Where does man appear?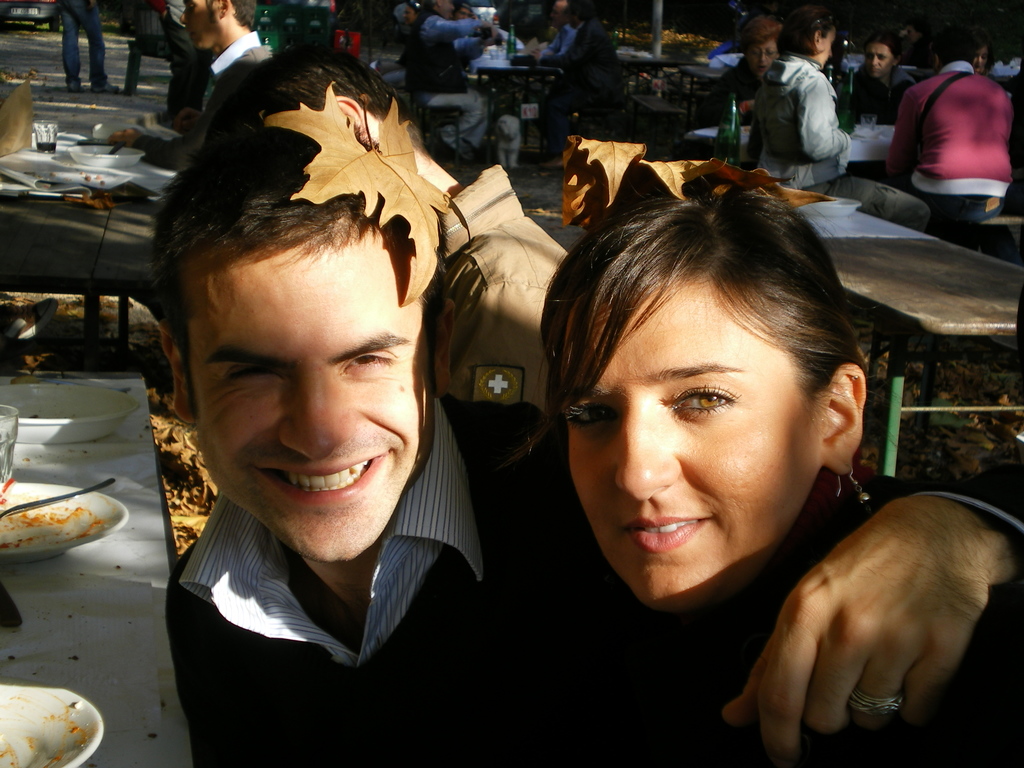
Appears at (880,19,1020,230).
